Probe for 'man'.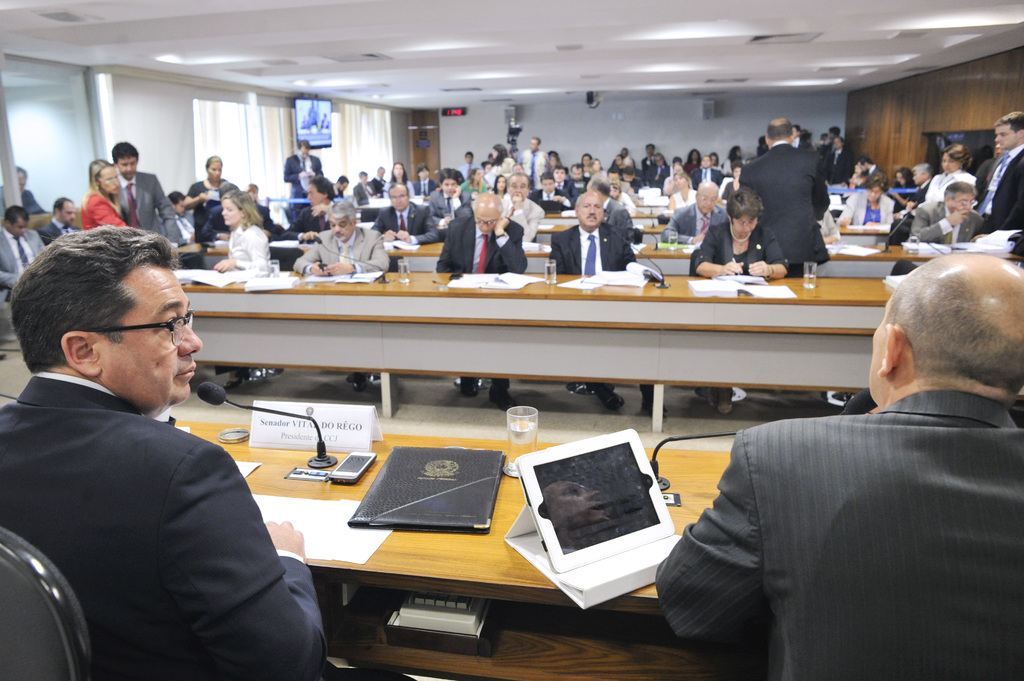
Probe result: x1=622 y1=163 x2=644 y2=190.
